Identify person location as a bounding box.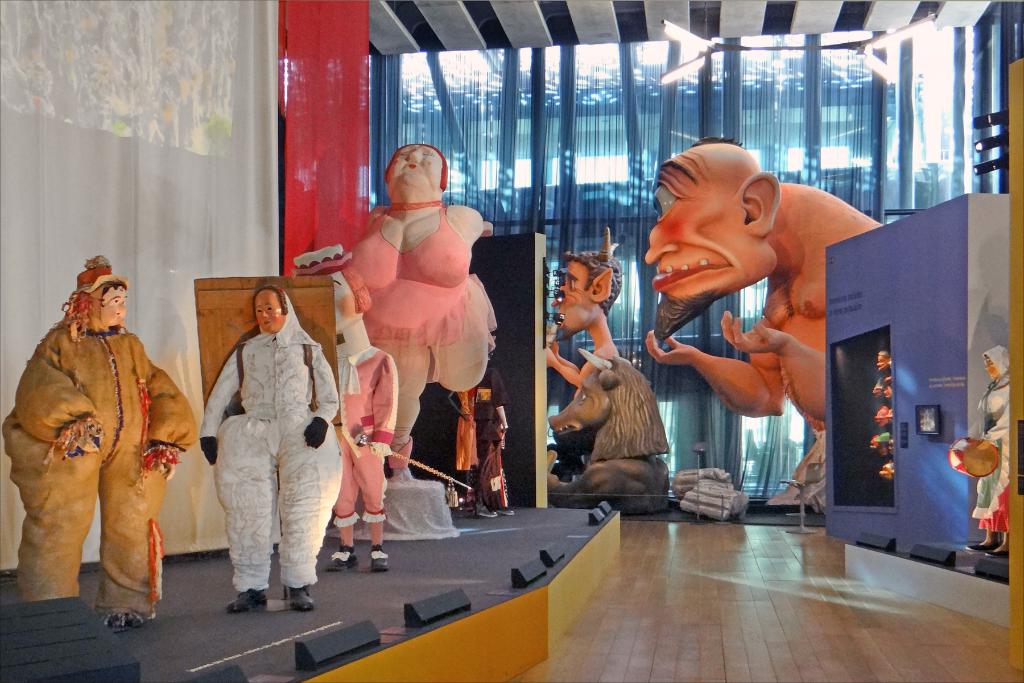
{"left": 0, "top": 254, "right": 199, "bottom": 629}.
